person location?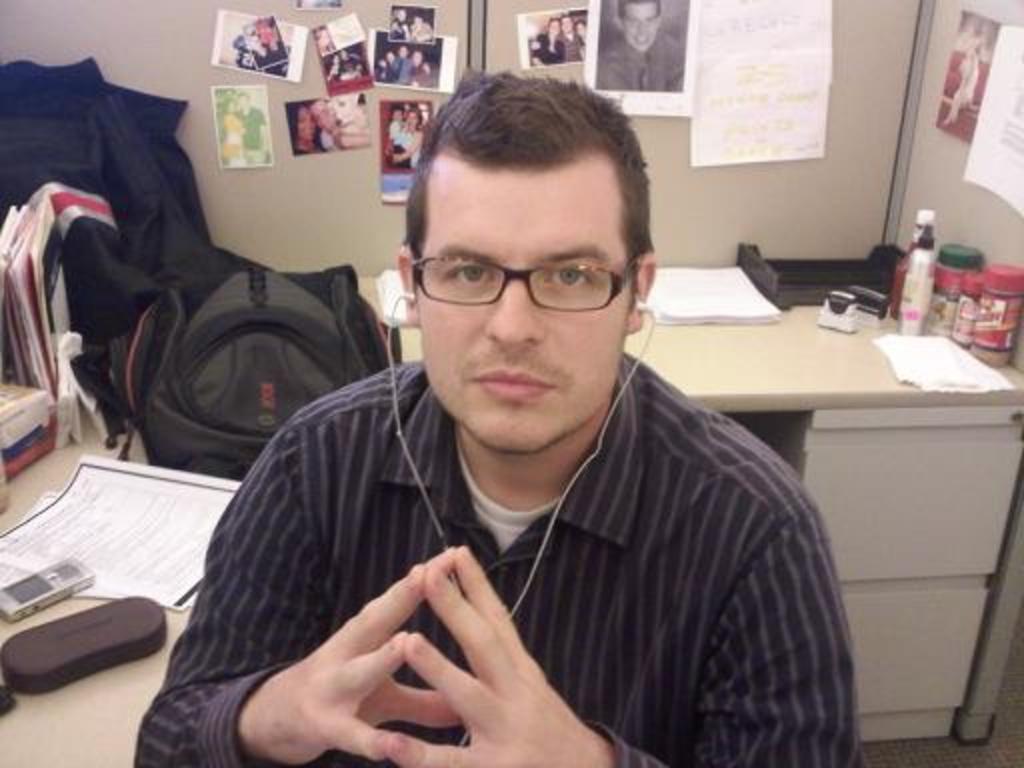
rect(154, 86, 868, 767)
